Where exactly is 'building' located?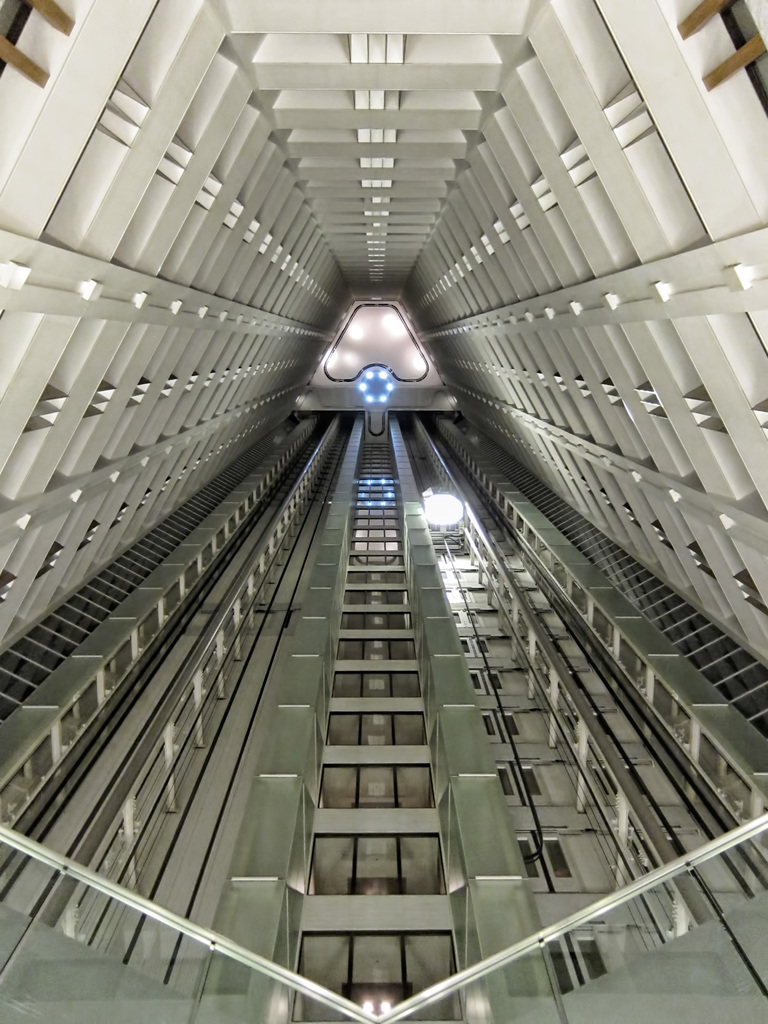
Its bounding box is x1=0, y1=0, x2=767, y2=1023.
